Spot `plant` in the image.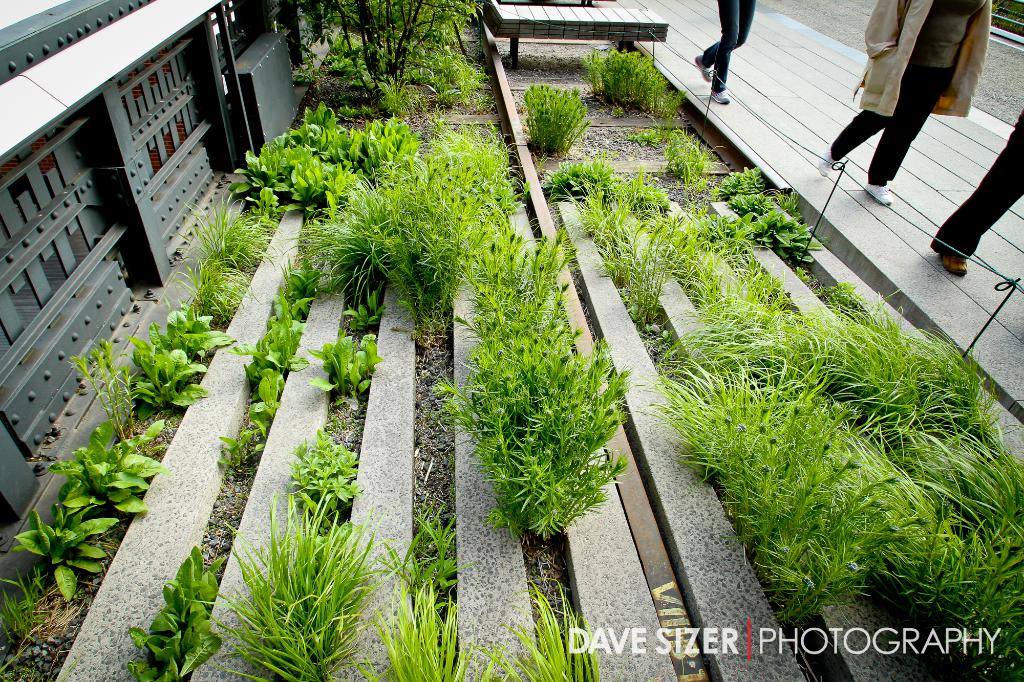
`plant` found at {"x1": 748, "y1": 200, "x2": 832, "y2": 273}.
